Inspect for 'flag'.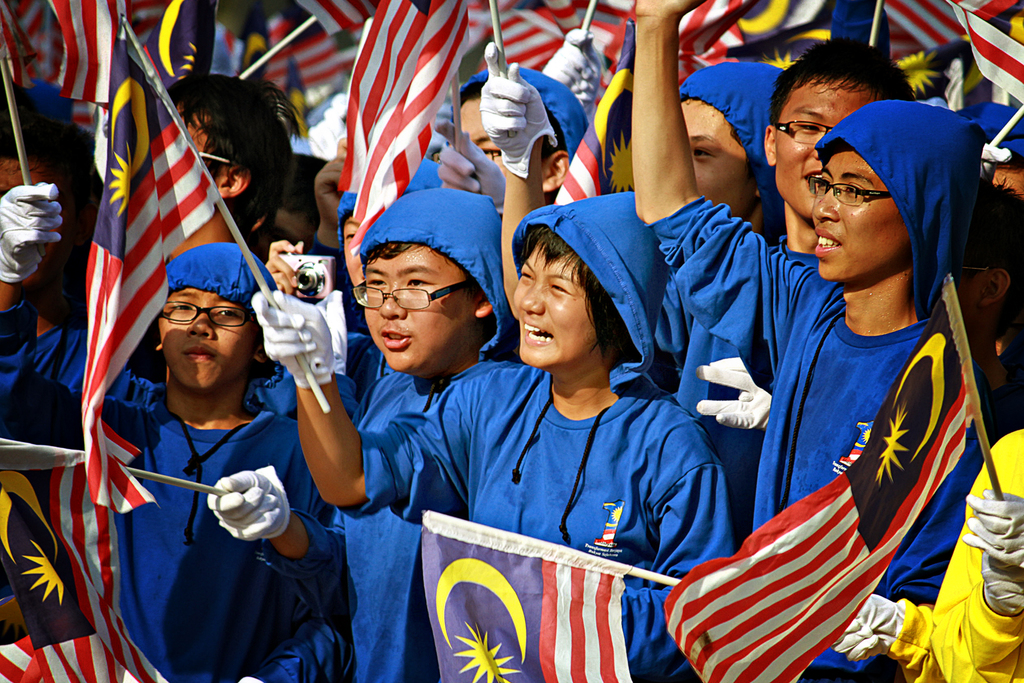
Inspection: rect(876, 0, 1023, 113).
